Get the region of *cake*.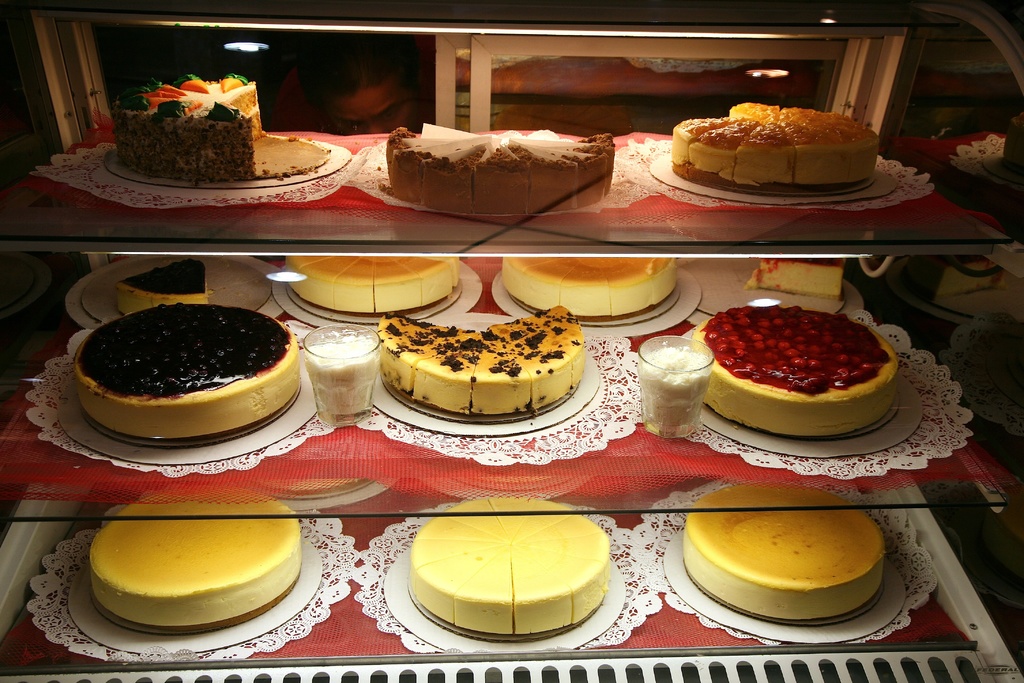
750, 257, 845, 298.
